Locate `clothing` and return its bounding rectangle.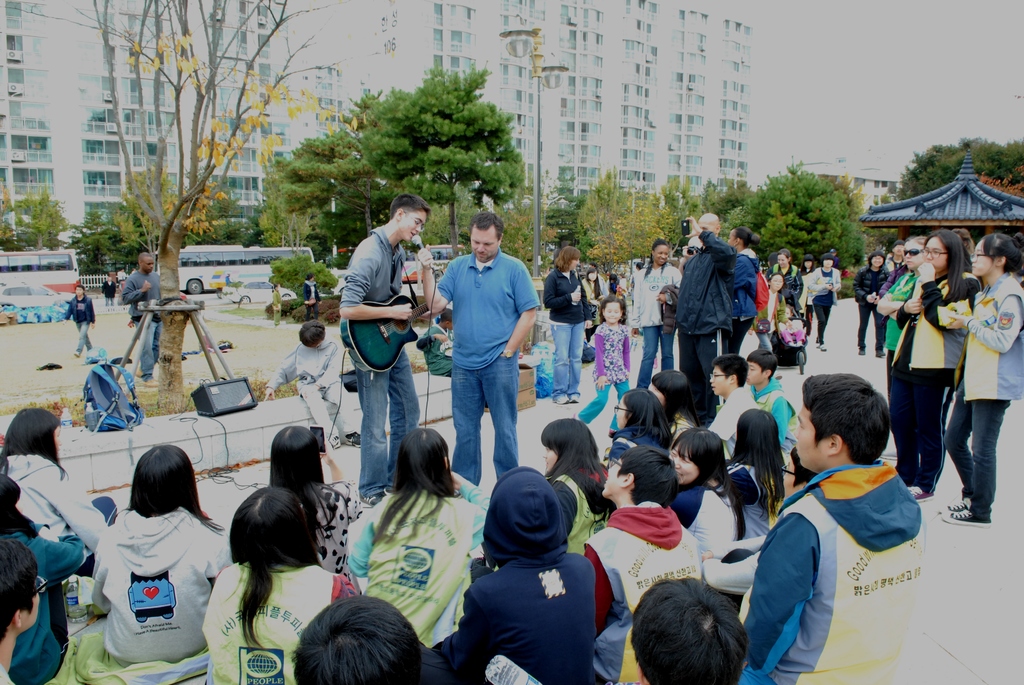
<box>943,270,1023,520</box>.
